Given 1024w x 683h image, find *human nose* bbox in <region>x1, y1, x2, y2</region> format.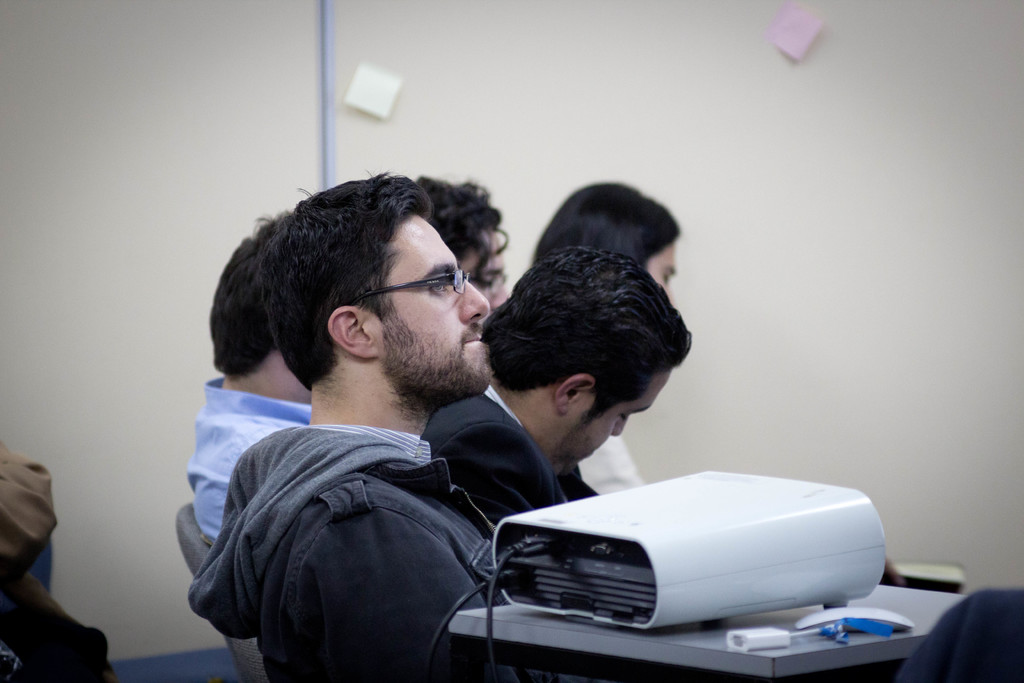
<region>493, 284, 508, 308</region>.
